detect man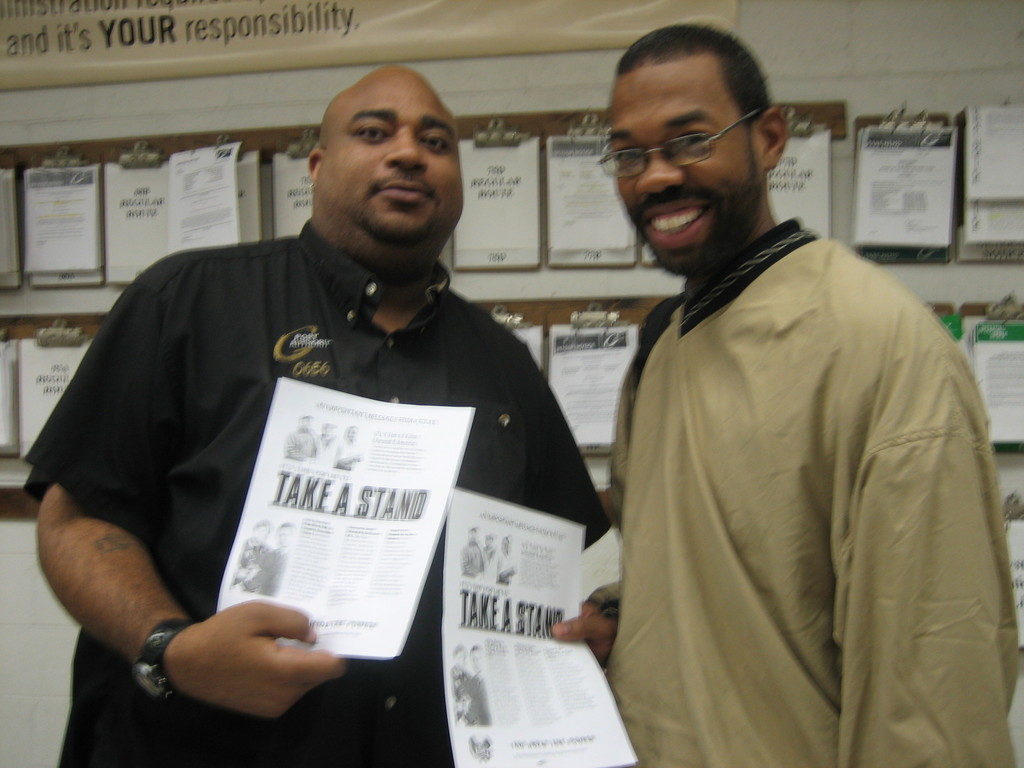
30 65 605 767
